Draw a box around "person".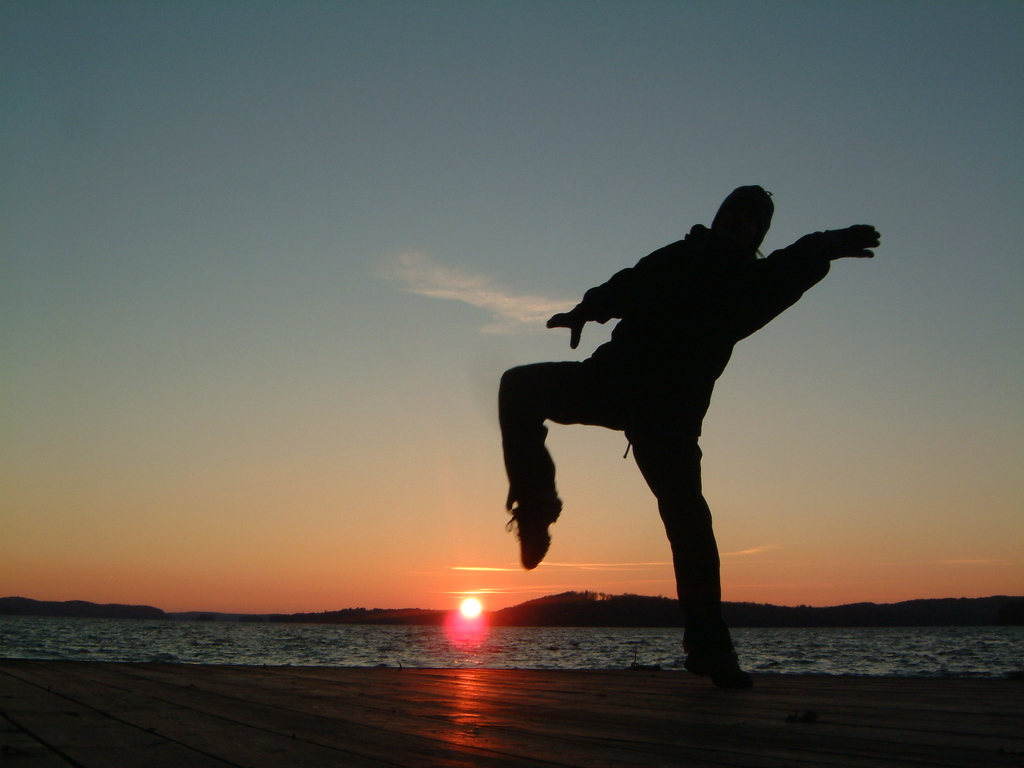
Rect(506, 141, 857, 673).
